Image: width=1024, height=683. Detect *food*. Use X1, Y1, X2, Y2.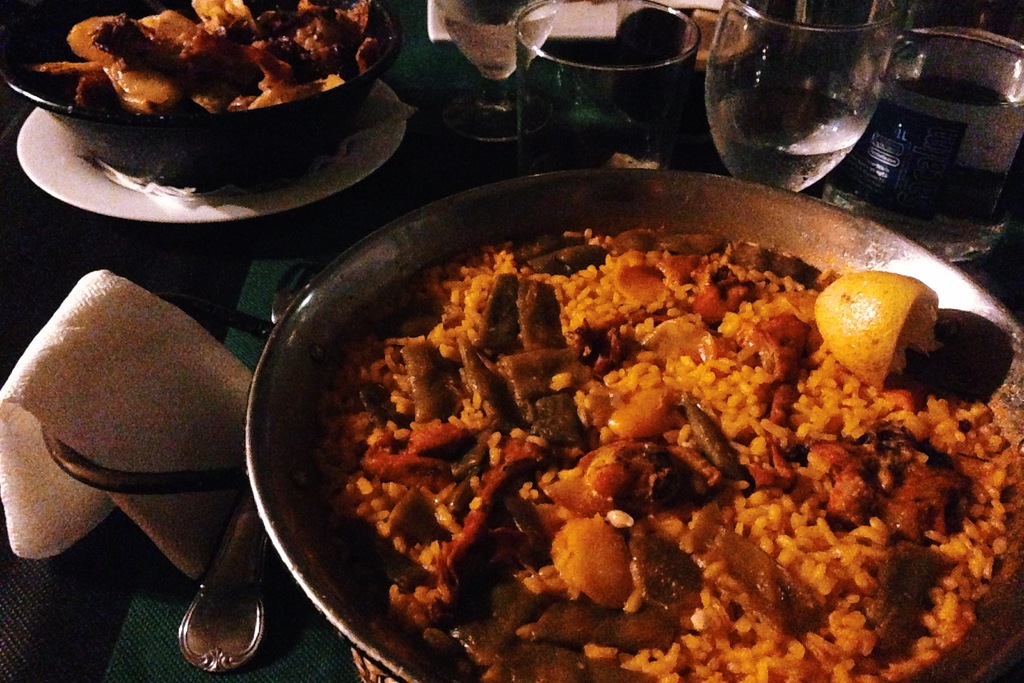
36, 0, 367, 123.
